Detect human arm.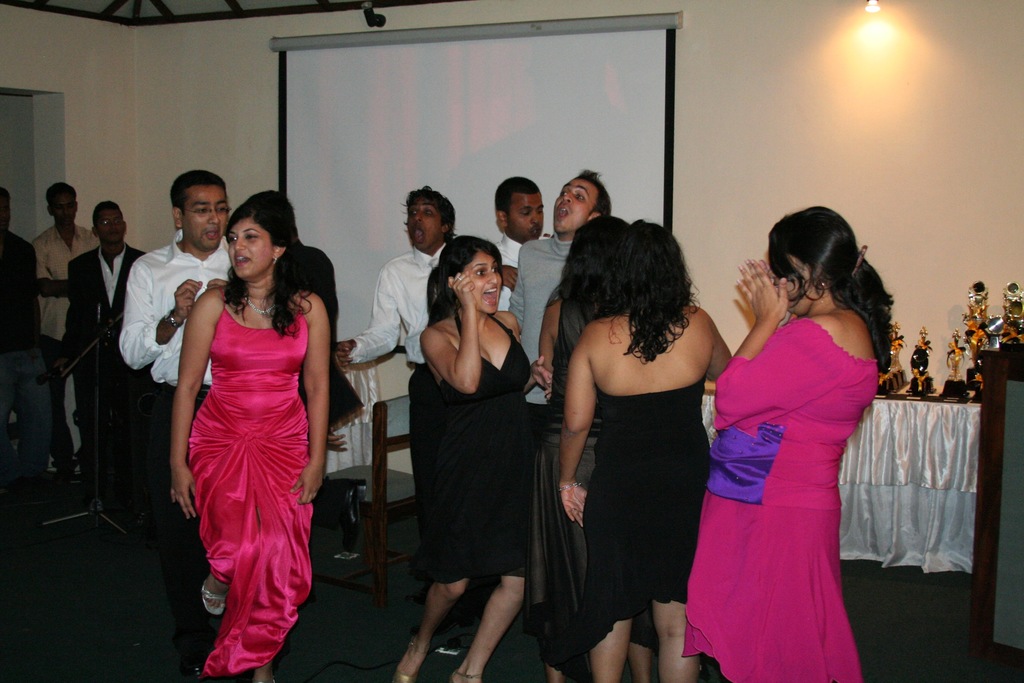
Detected at locate(726, 245, 780, 348).
